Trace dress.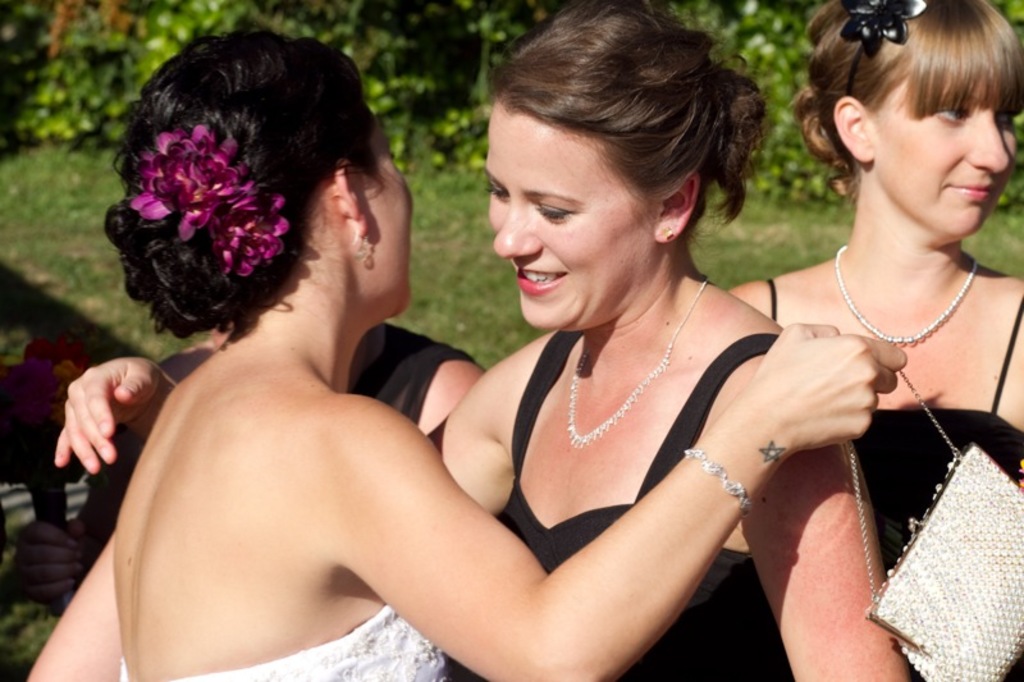
Traced to crop(442, 330, 799, 681).
